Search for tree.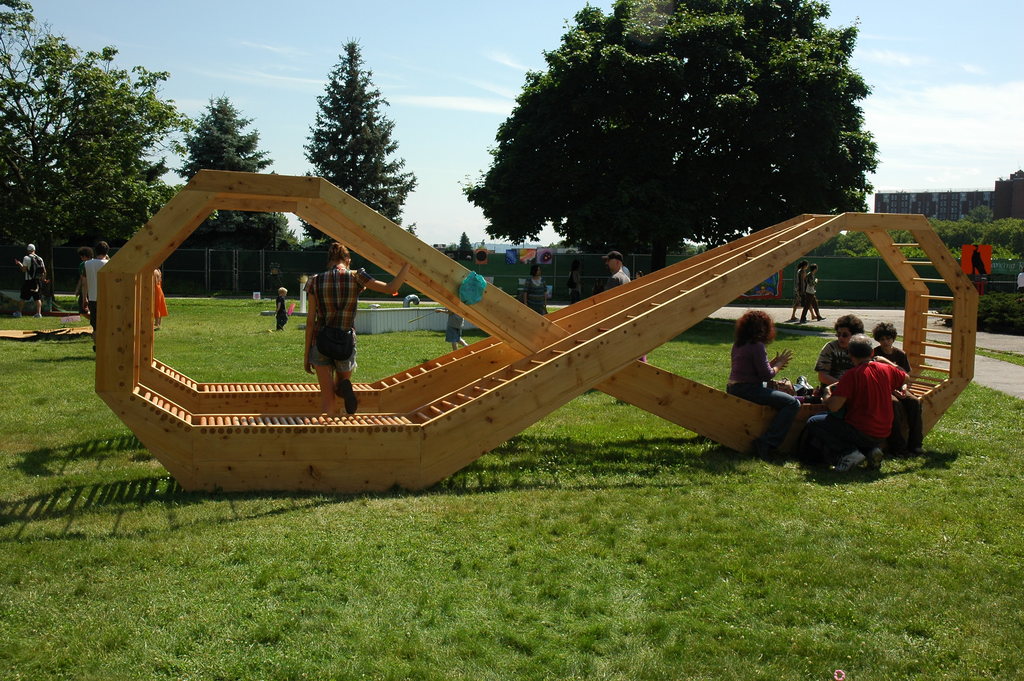
Found at (292,38,420,261).
